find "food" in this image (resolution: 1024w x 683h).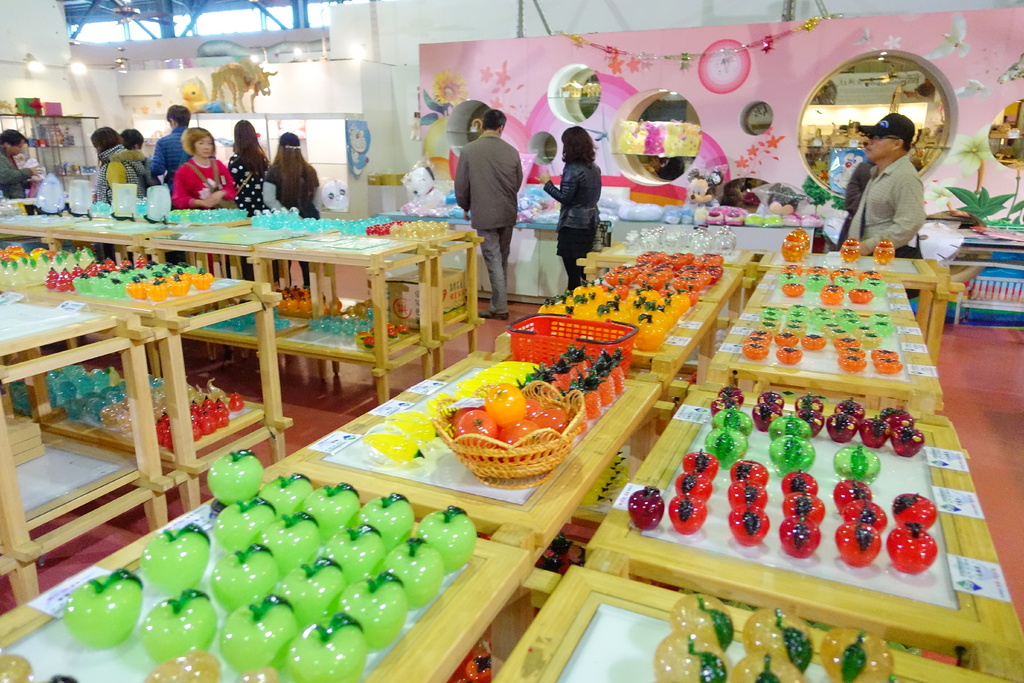
<box>718,383,744,404</box>.
